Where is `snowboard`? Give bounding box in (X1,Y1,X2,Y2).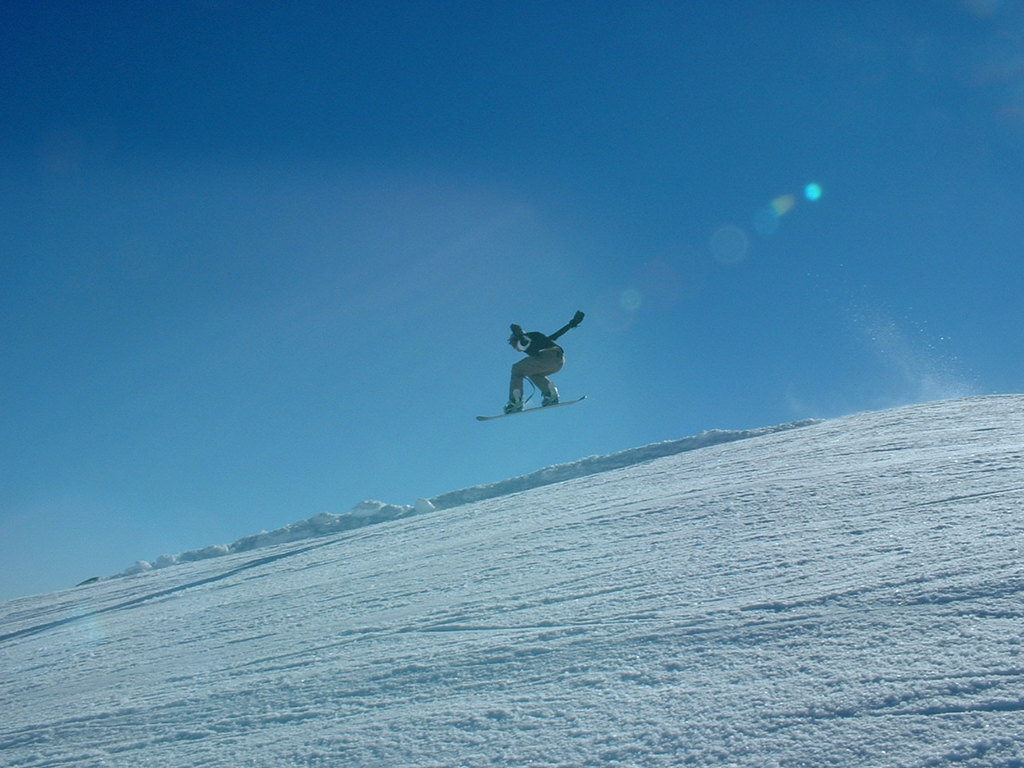
(478,383,586,422).
